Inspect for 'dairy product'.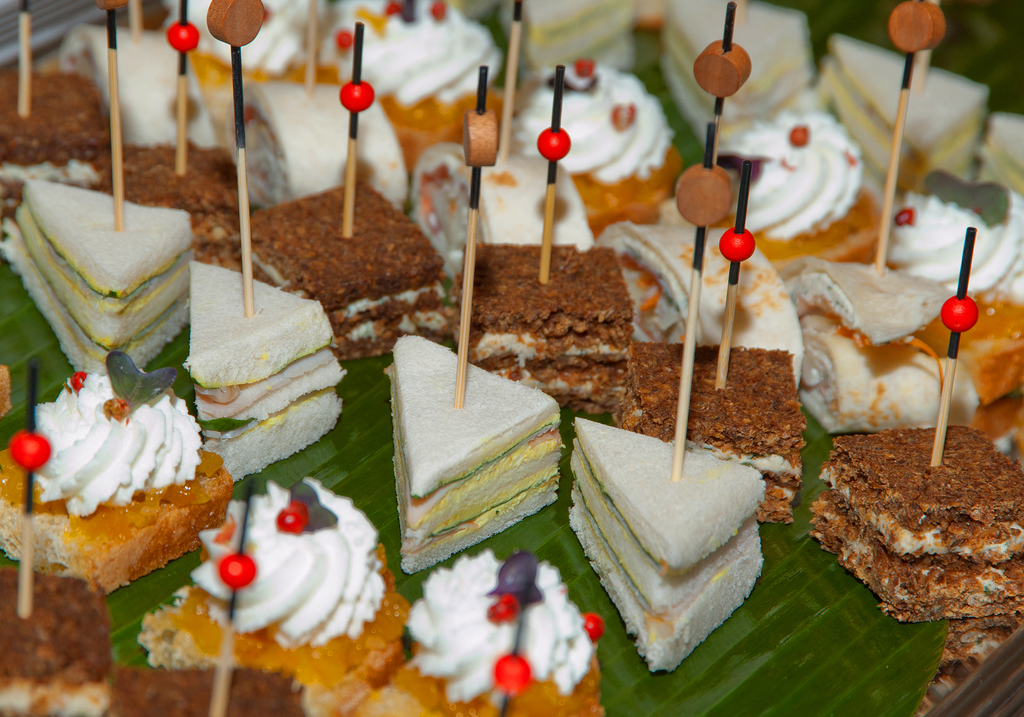
Inspection: bbox=[205, 463, 372, 656].
